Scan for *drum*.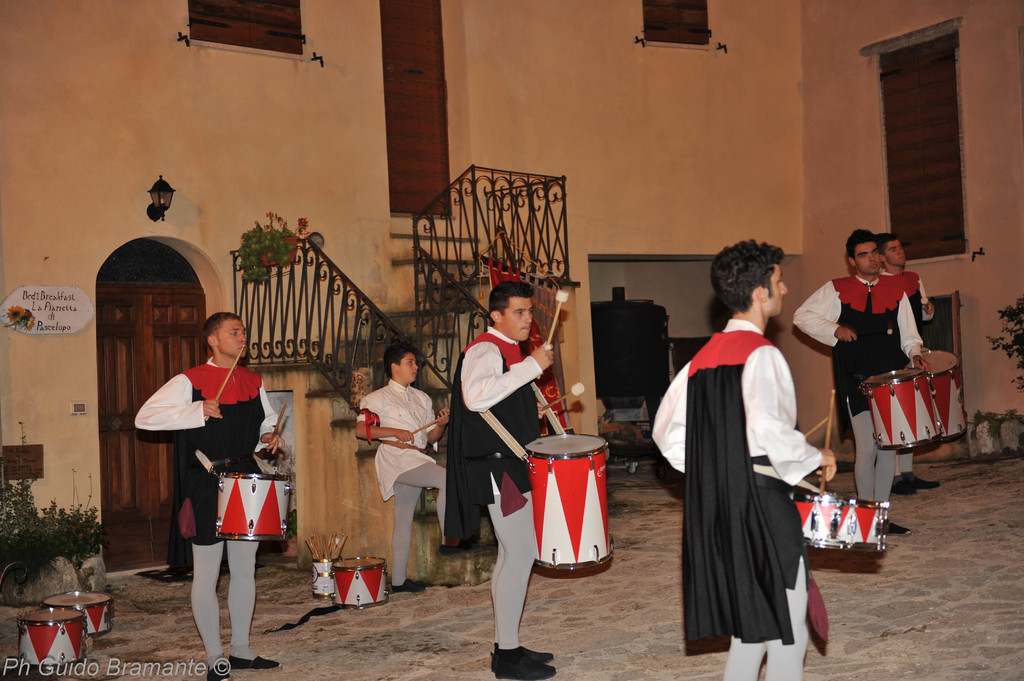
Scan result: left=13, top=607, right=90, bottom=669.
